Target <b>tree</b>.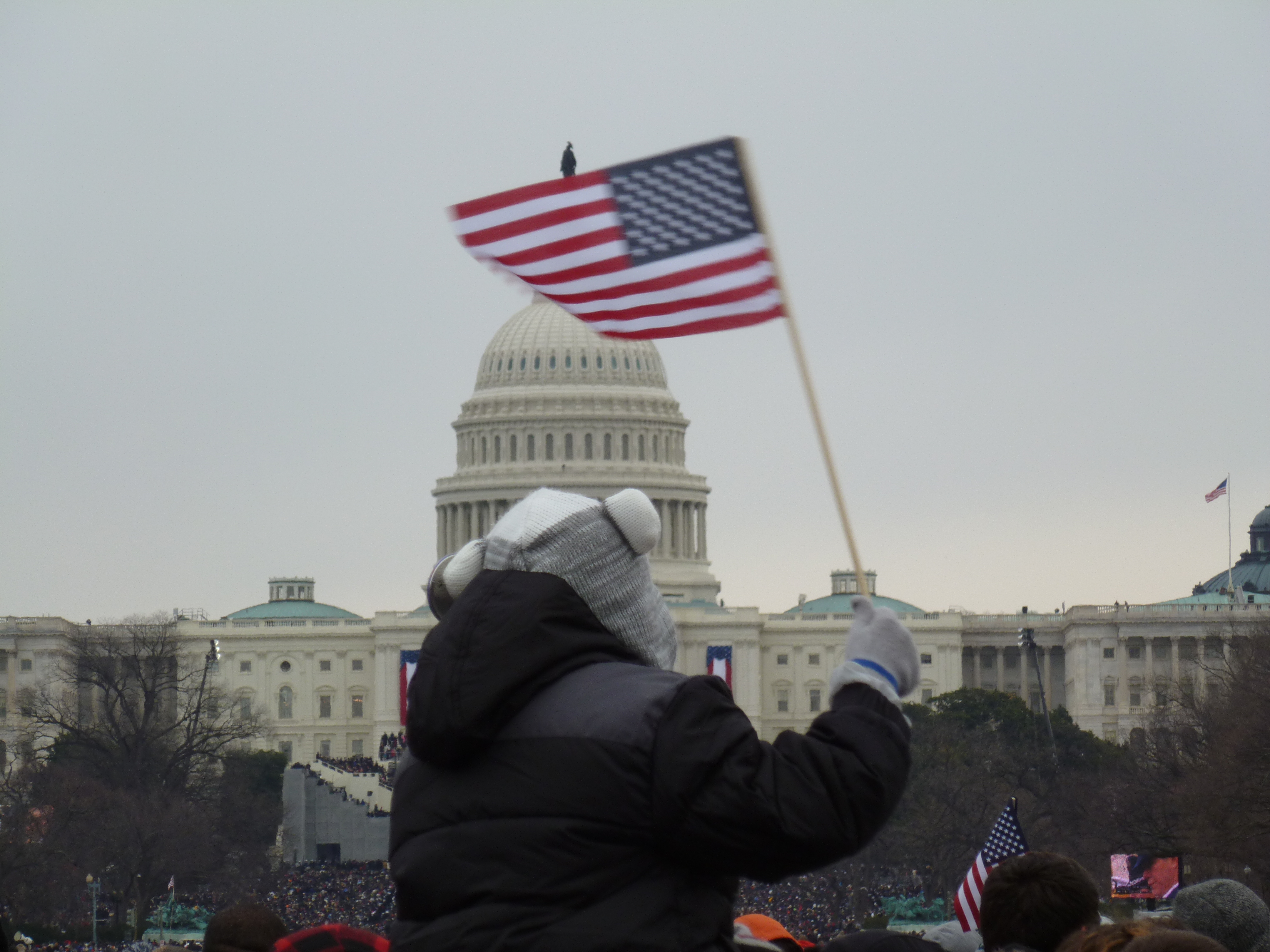
Target region: [328,180,373,263].
